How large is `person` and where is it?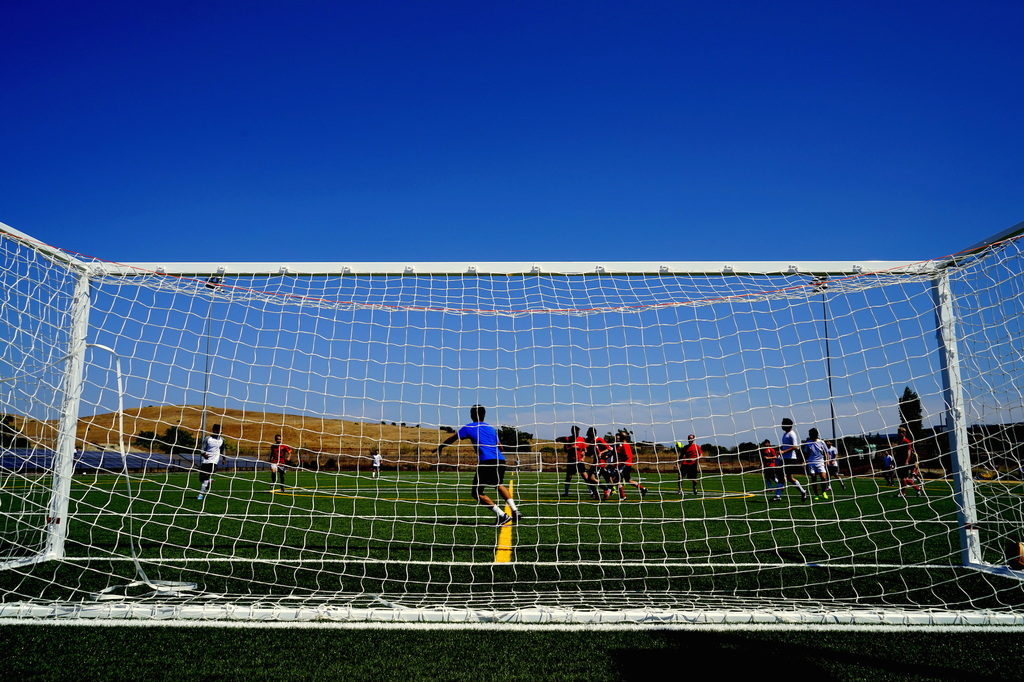
Bounding box: [431, 403, 522, 527].
